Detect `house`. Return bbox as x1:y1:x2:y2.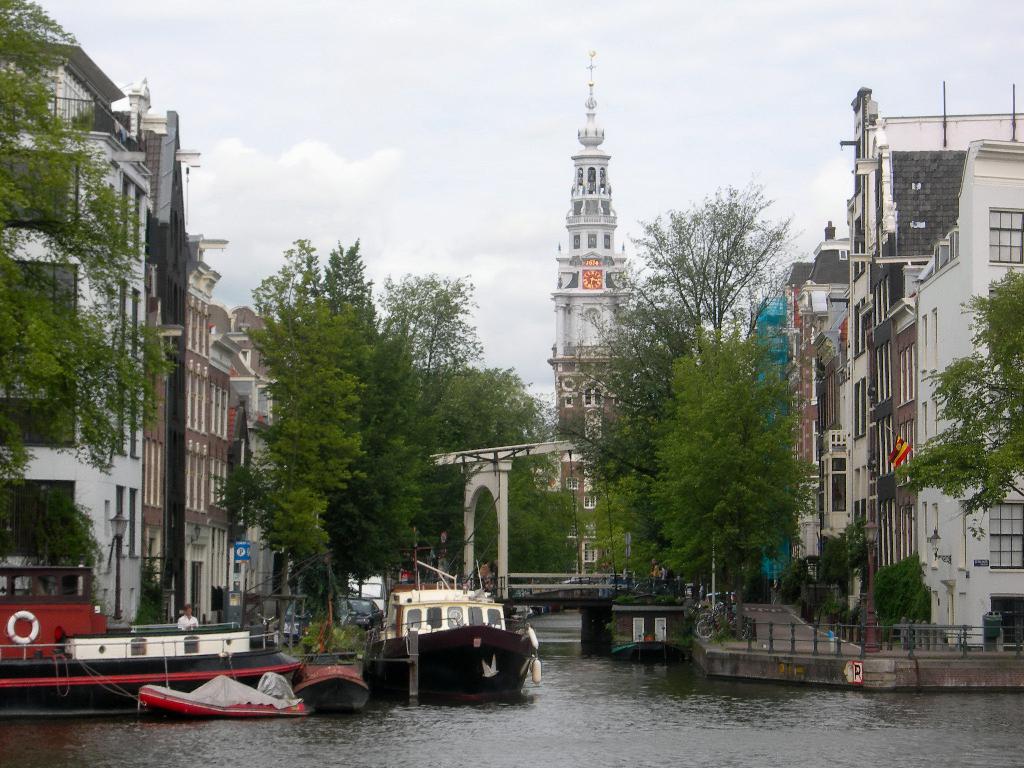
223:303:294:584.
